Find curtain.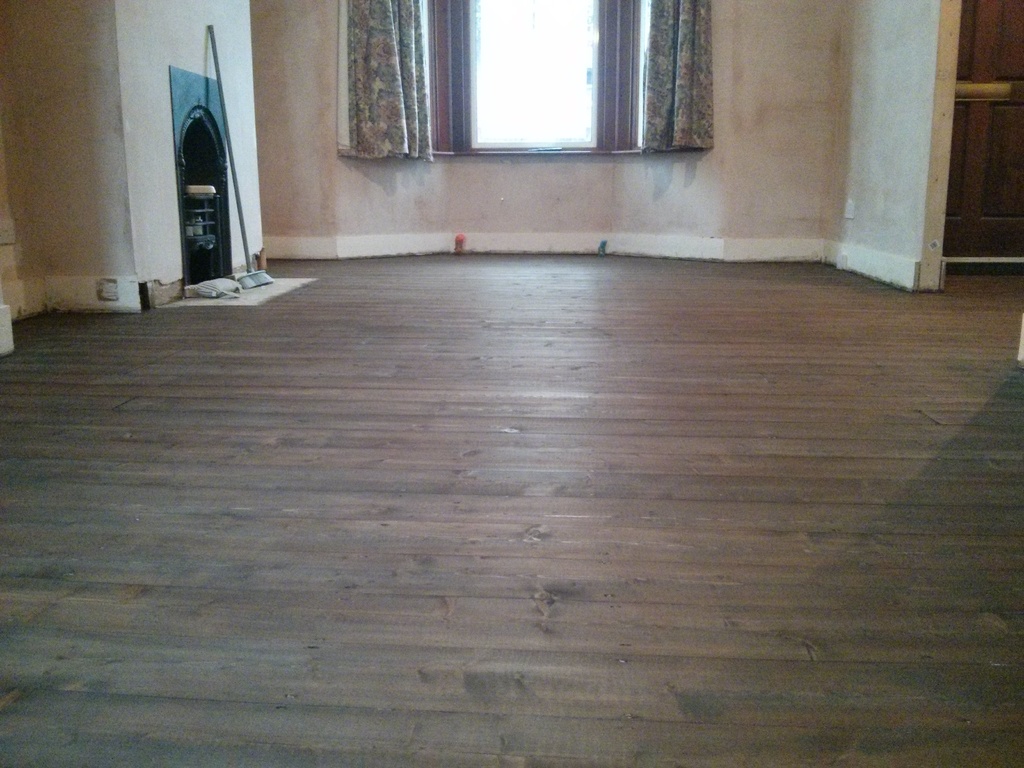
<box>641,0,712,151</box>.
